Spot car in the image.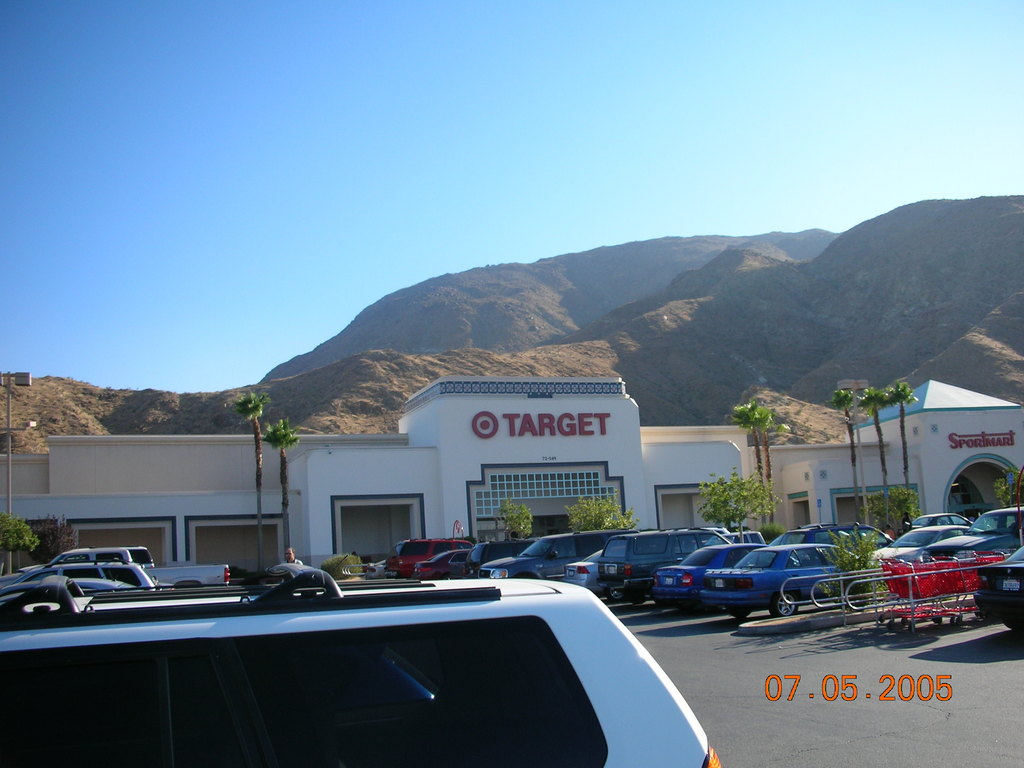
car found at bbox(31, 556, 711, 753).
